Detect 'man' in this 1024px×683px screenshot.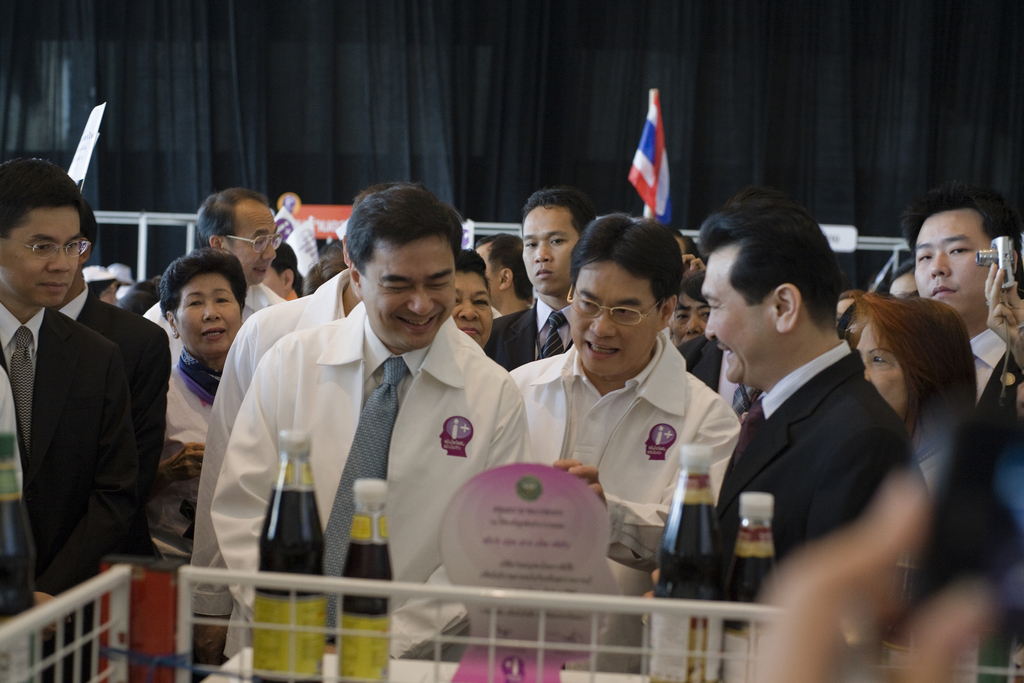
Detection: region(698, 181, 912, 573).
